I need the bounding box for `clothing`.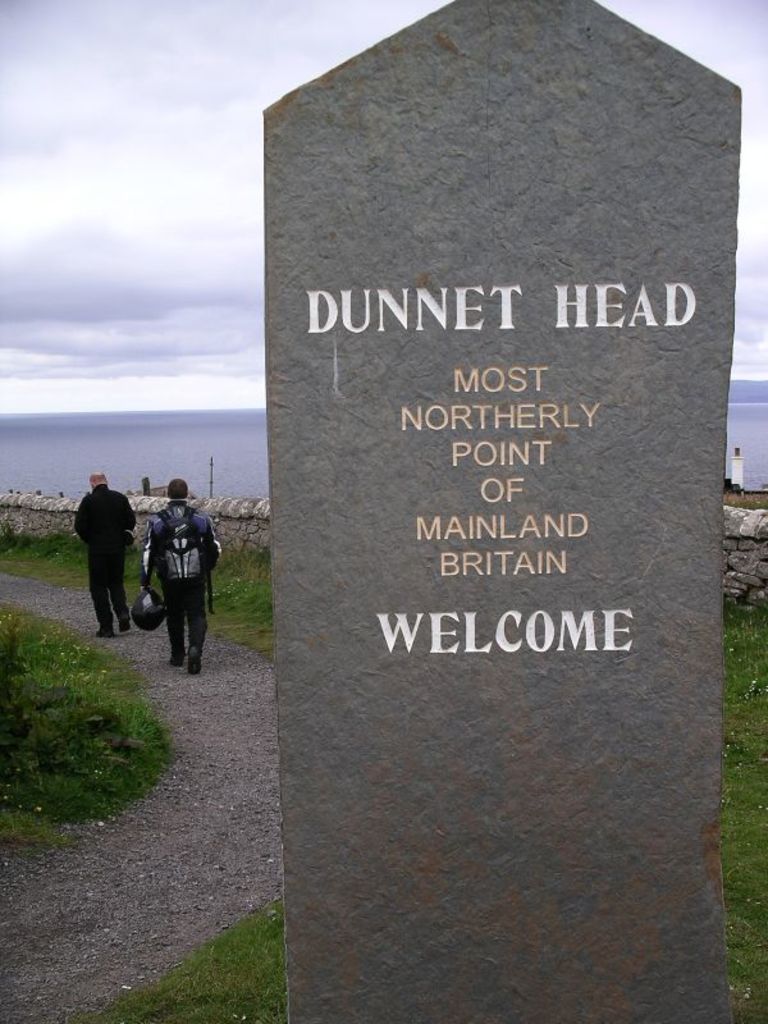
Here it is: locate(65, 488, 141, 652).
